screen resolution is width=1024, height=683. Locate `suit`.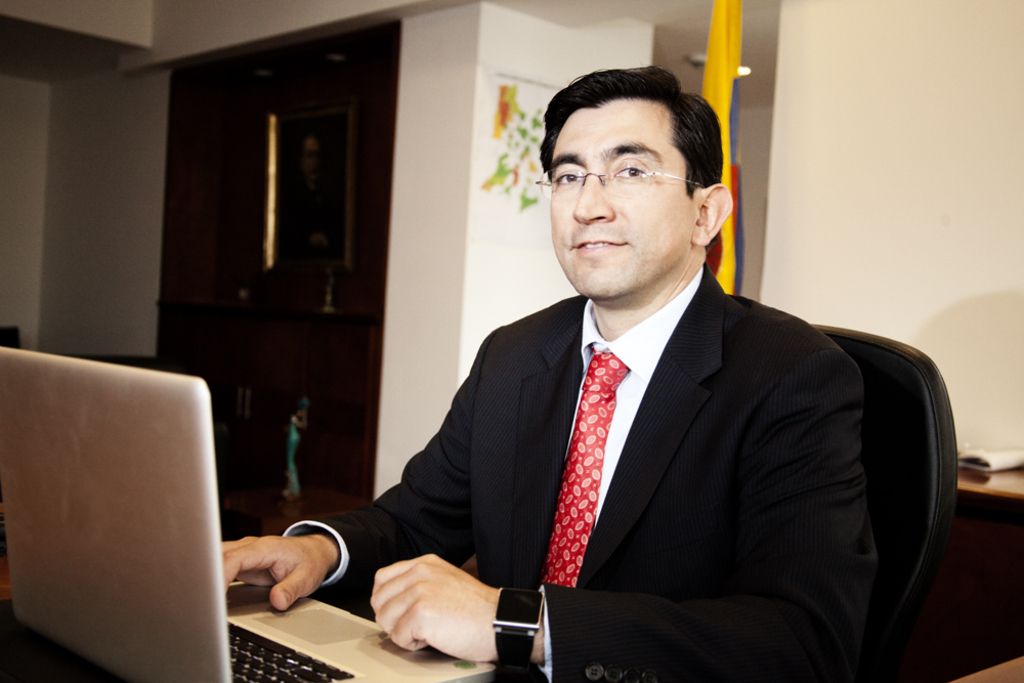
(left=242, top=257, right=872, bottom=682).
